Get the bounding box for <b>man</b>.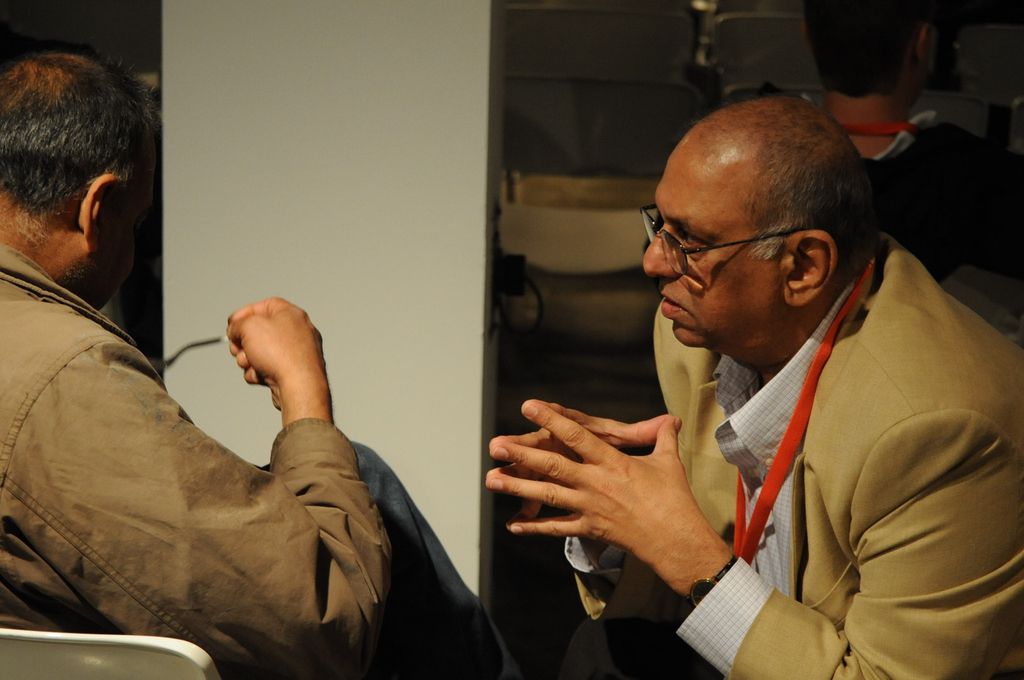
detection(789, 0, 1023, 355).
